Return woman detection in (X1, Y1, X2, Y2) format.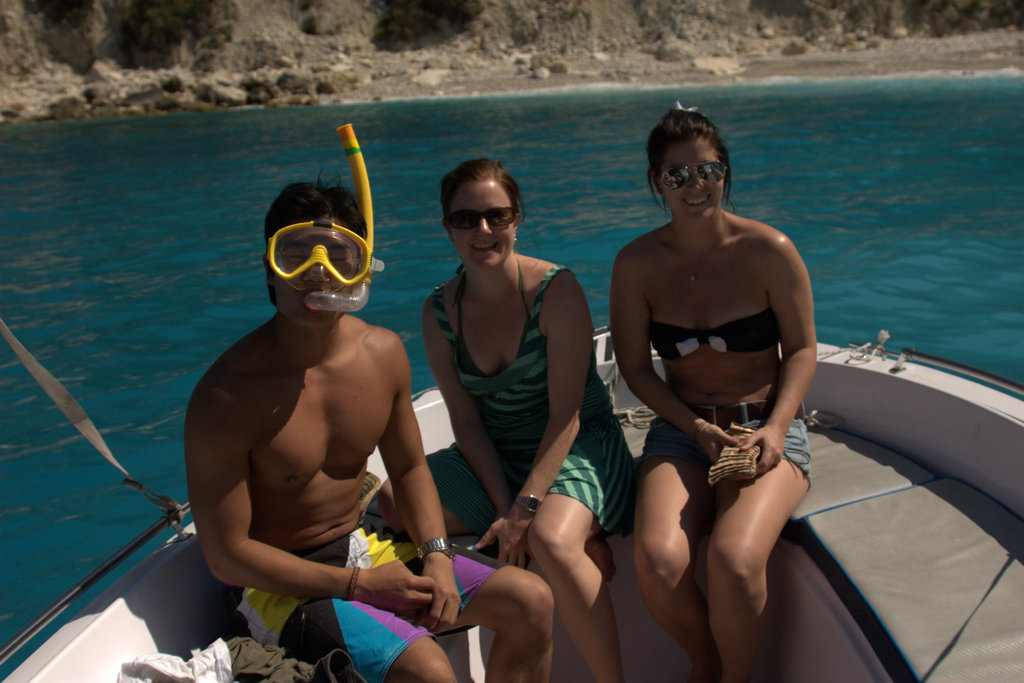
(398, 154, 611, 650).
